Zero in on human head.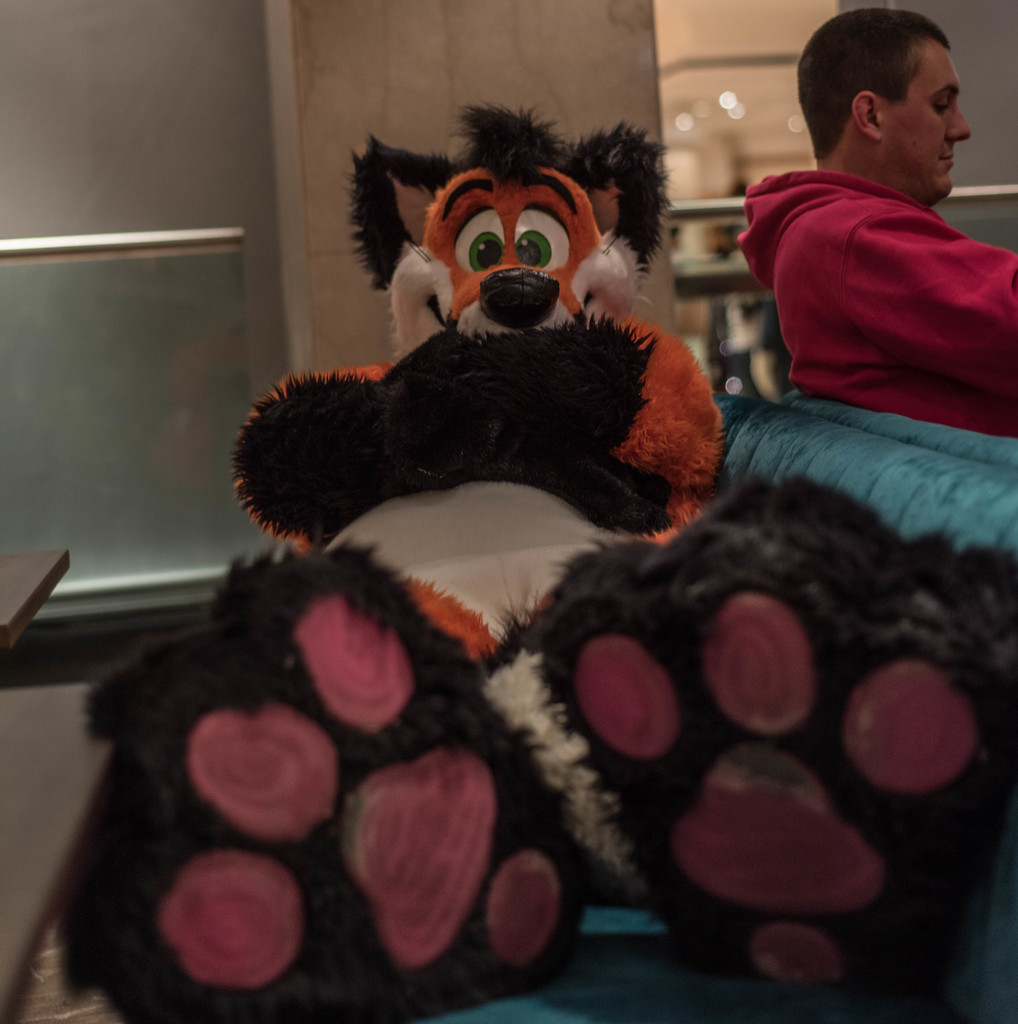
Zeroed in: Rect(359, 124, 676, 333).
